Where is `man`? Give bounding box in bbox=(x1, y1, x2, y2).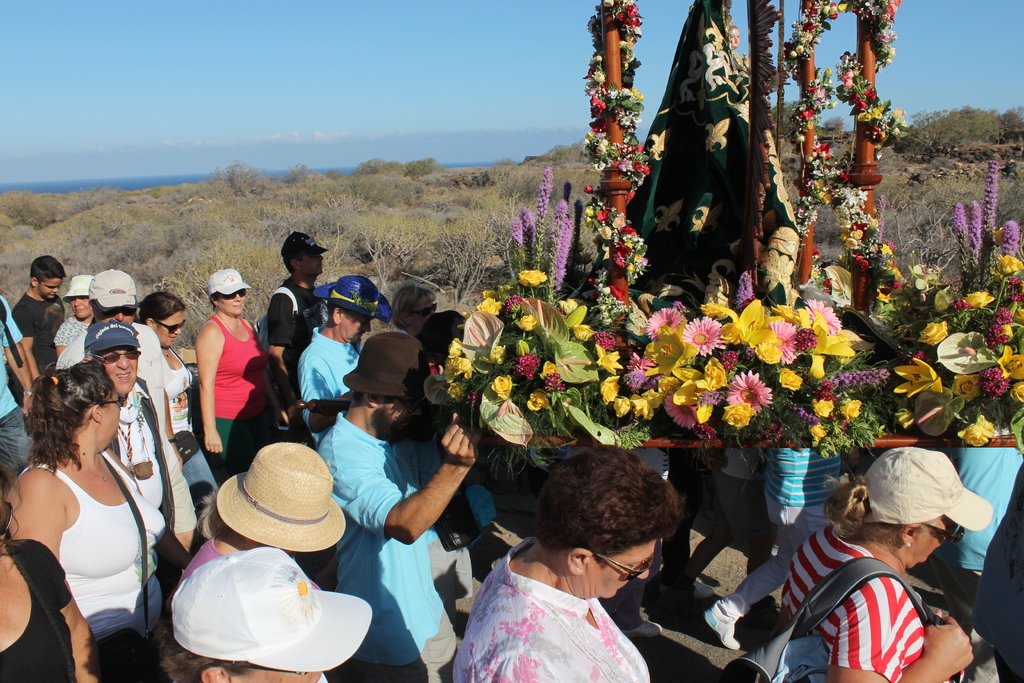
bbox=(416, 311, 467, 365).
